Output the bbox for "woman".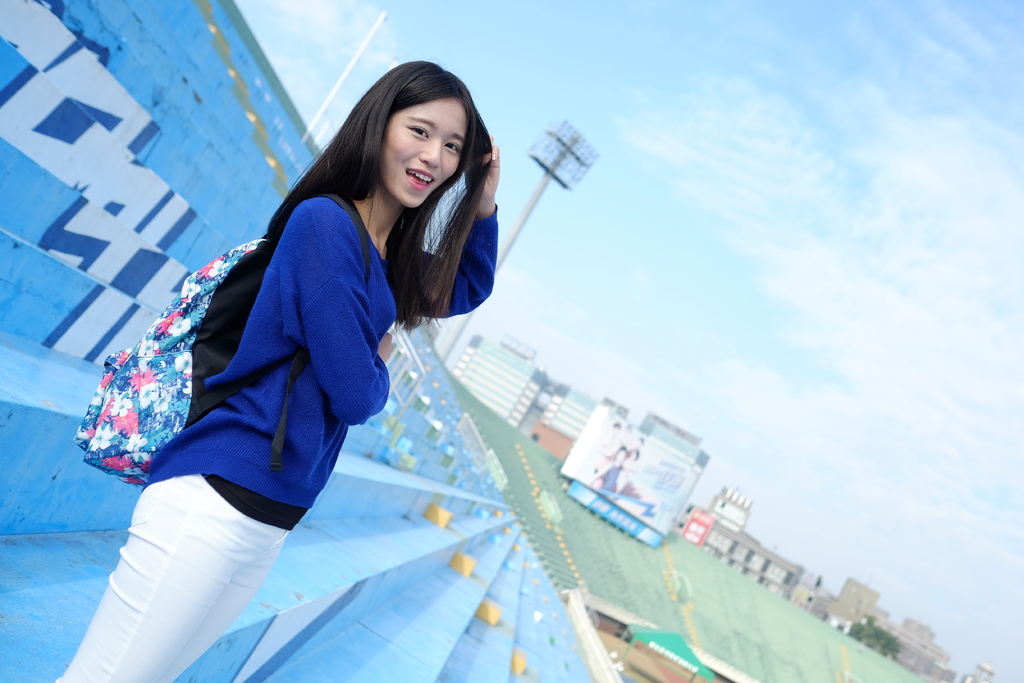
95, 51, 526, 680.
